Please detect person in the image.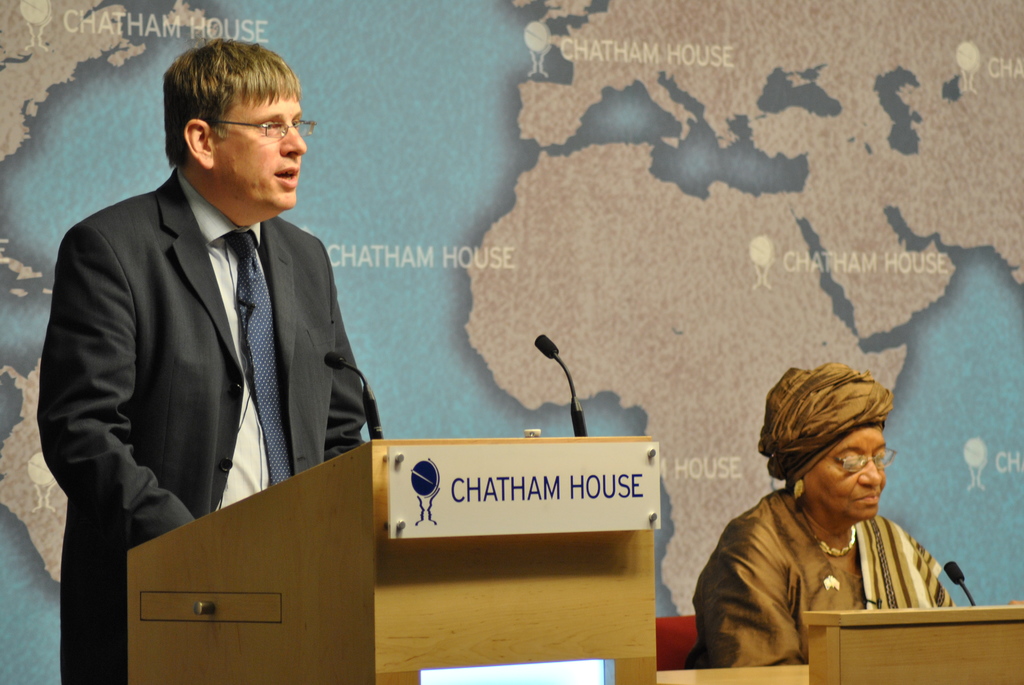
pyautogui.locateOnScreen(35, 40, 366, 684).
